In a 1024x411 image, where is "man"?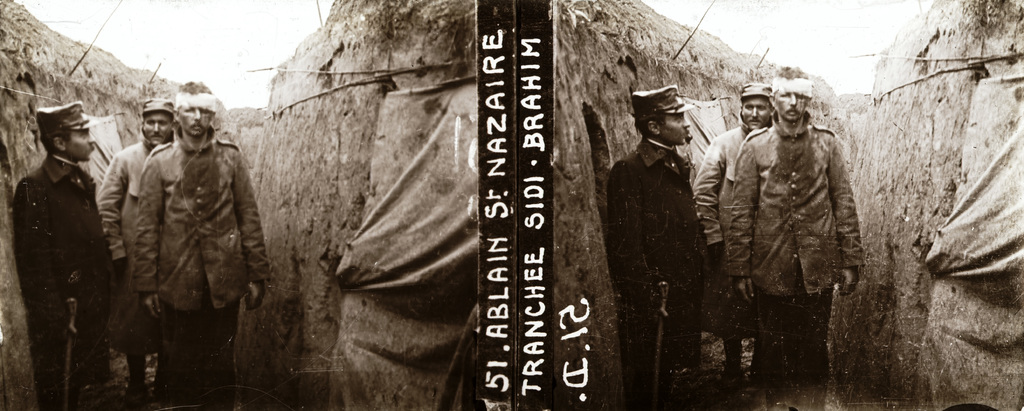
[607, 83, 708, 410].
